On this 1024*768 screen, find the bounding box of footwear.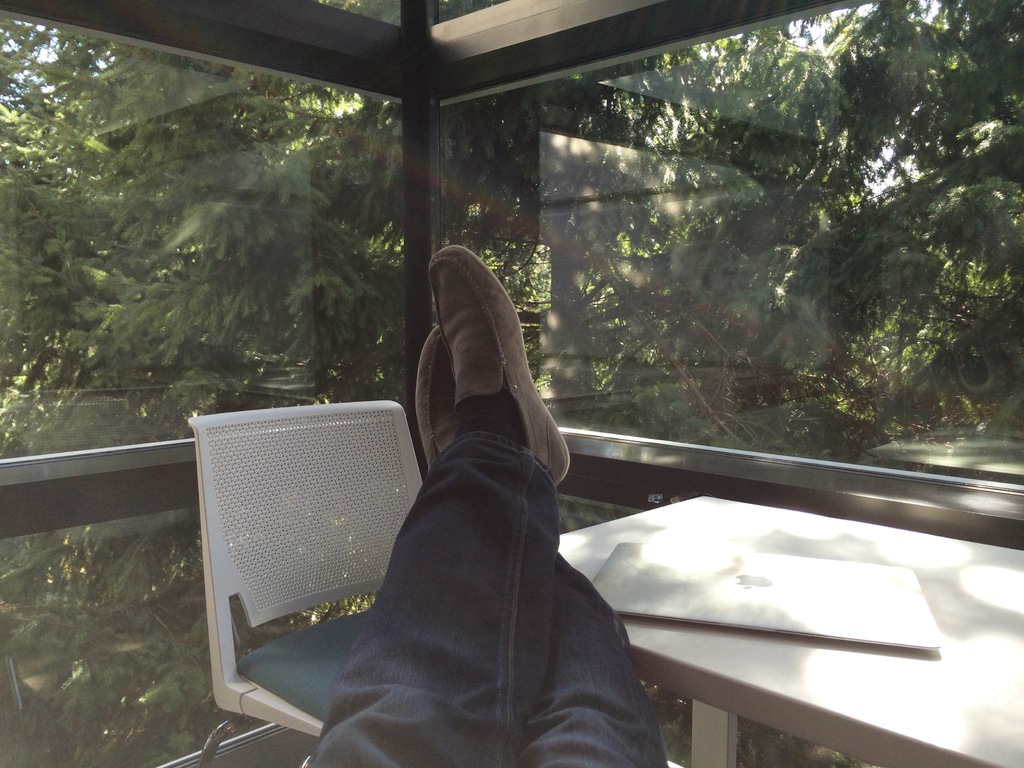
Bounding box: <box>427,243,573,484</box>.
